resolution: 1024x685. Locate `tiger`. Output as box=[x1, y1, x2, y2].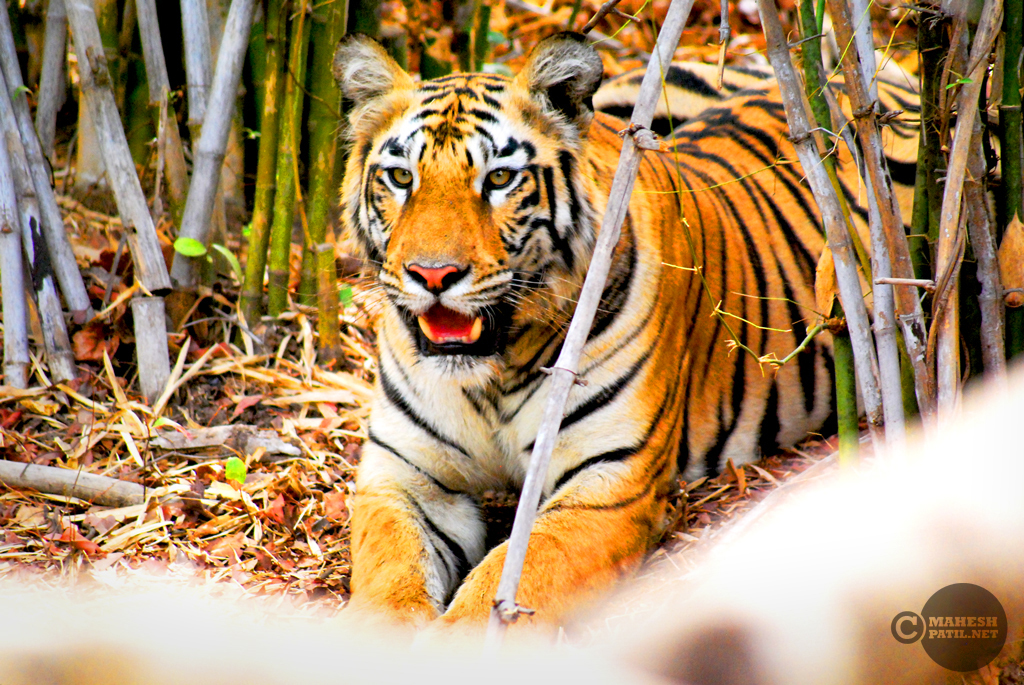
box=[329, 33, 1023, 646].
